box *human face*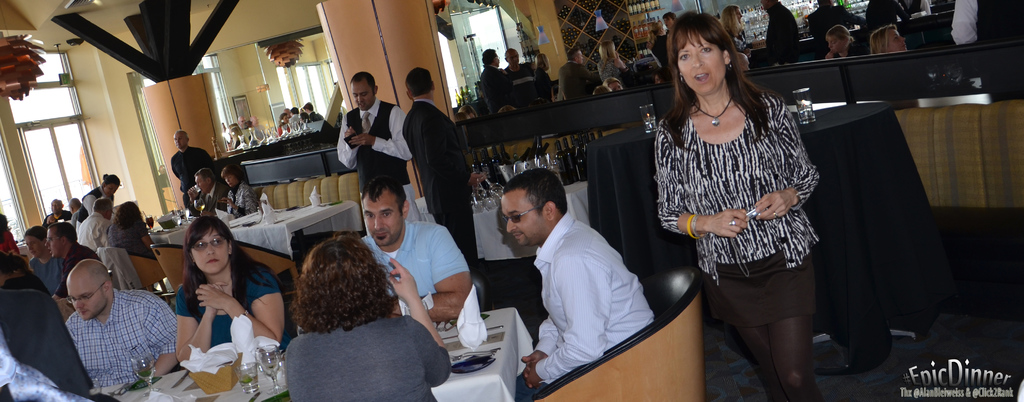
Rect(365, 197, 404, 246)
